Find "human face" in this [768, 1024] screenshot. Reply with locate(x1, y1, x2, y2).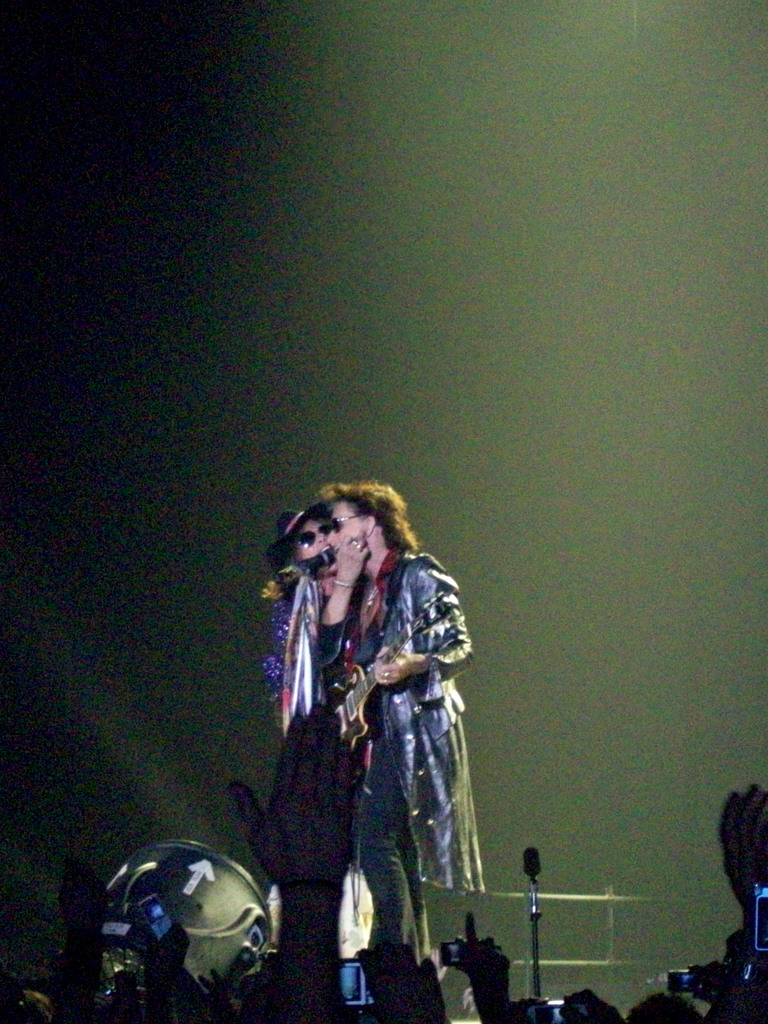
locate(328, 504, 366, 556).
